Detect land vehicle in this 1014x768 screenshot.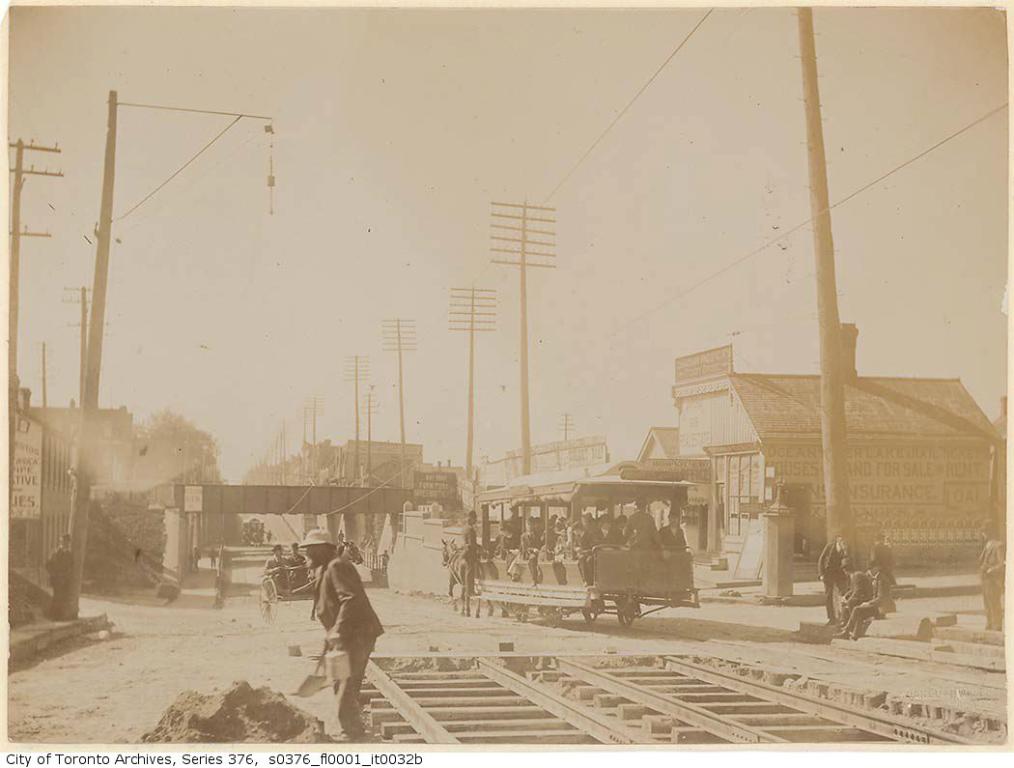
Detection: pyautogui.locateOnScreen(473, 481, 700, 623).
